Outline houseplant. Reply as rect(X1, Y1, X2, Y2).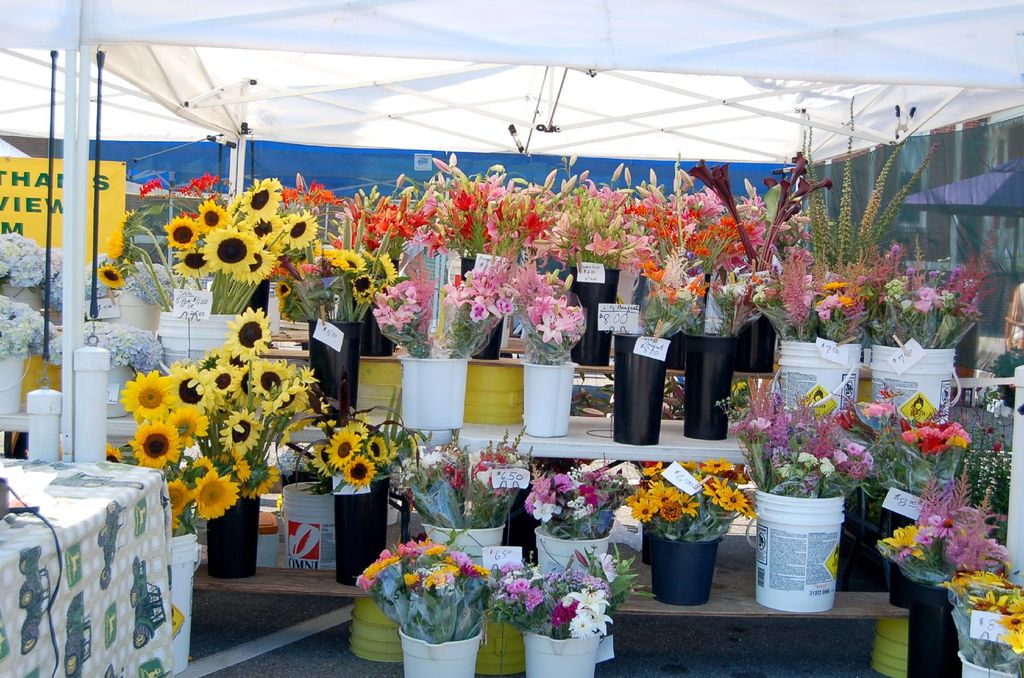
rect(364, 587, 403, 665).
